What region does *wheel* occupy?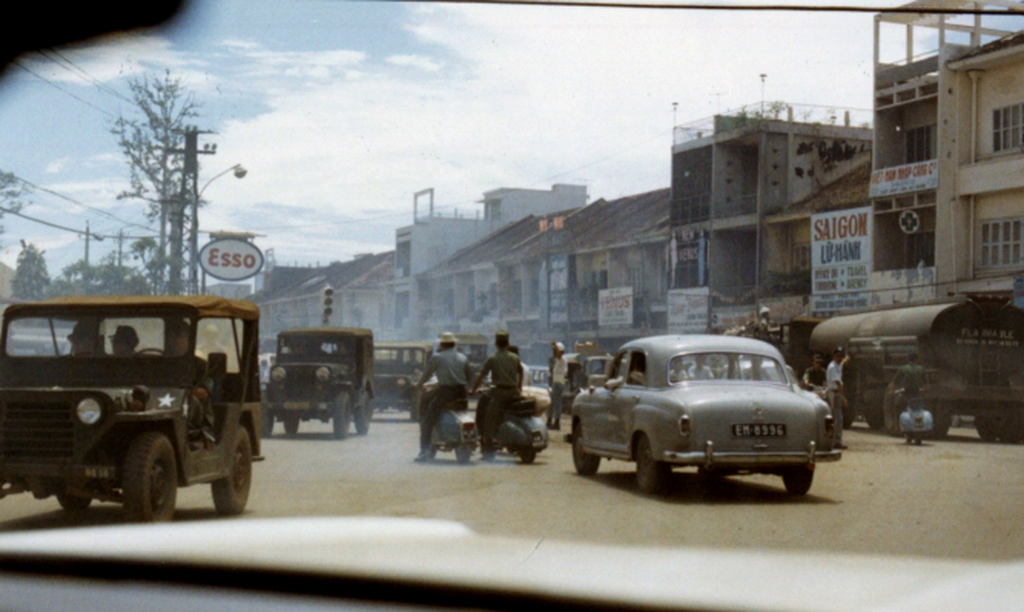
crop(782, 468, 813, 496).
